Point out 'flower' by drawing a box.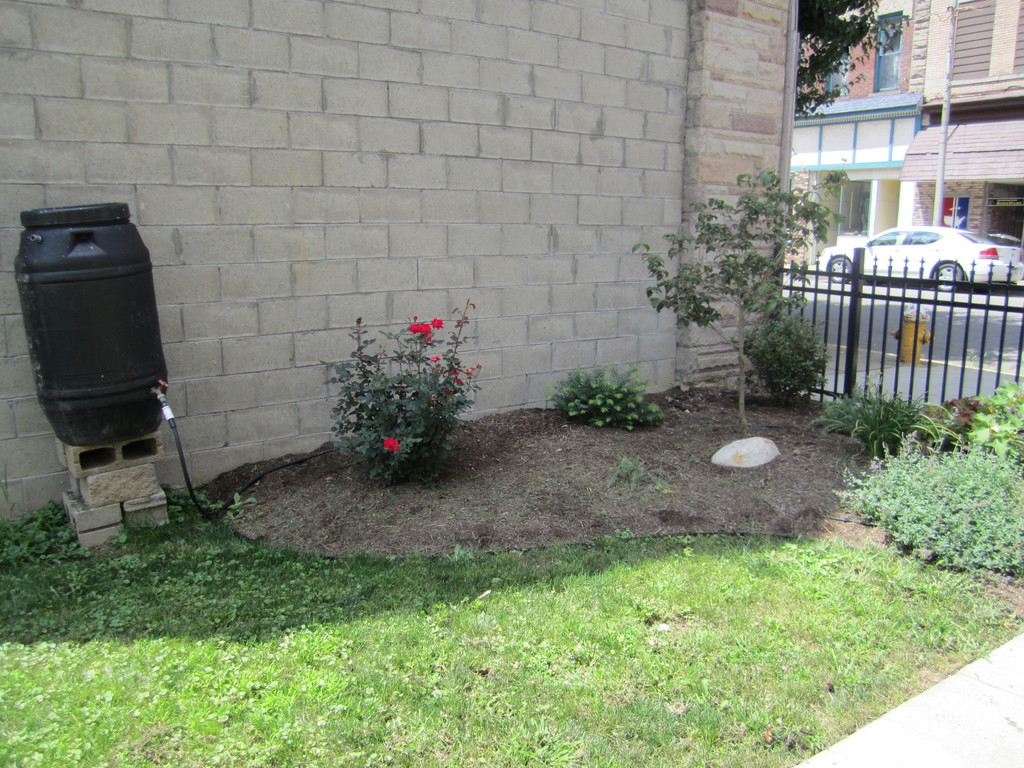
l=382, t=442, r=395, b=452.
